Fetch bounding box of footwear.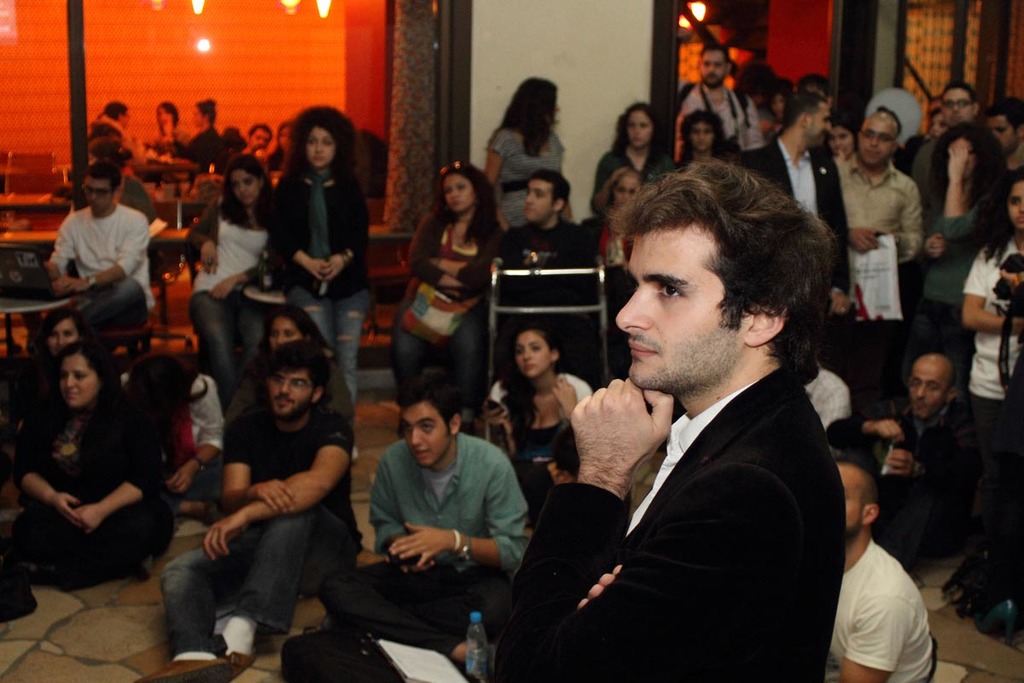
Bbox: {"left": 137, "top": 656, "right": 233, "bottom": 682}.
